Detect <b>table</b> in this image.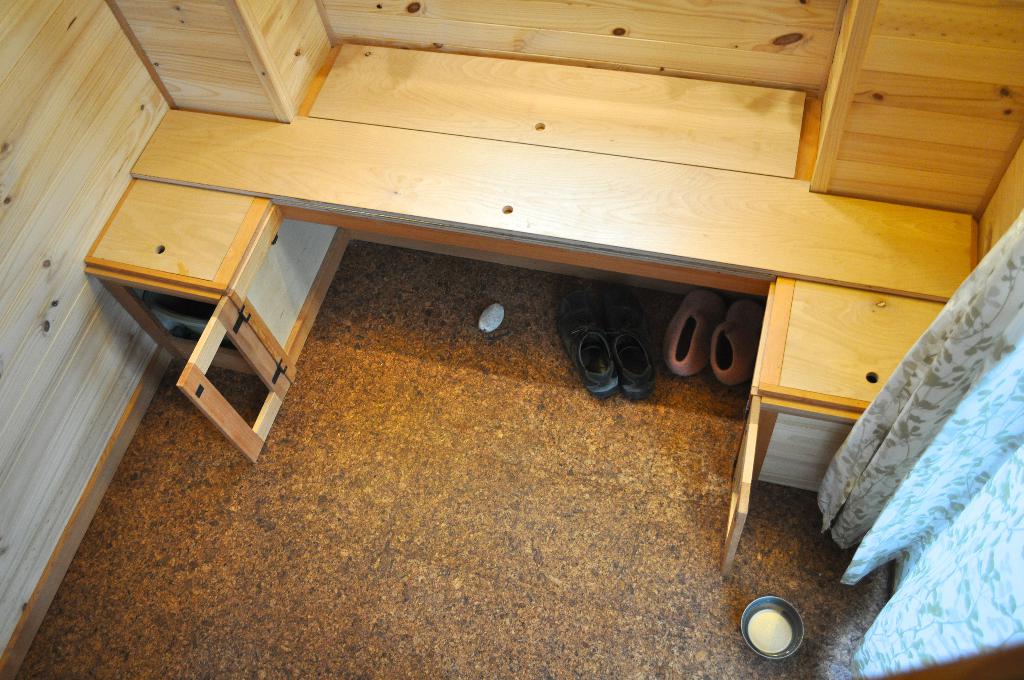
Detection: Rect(120, 109, 877, 471).
